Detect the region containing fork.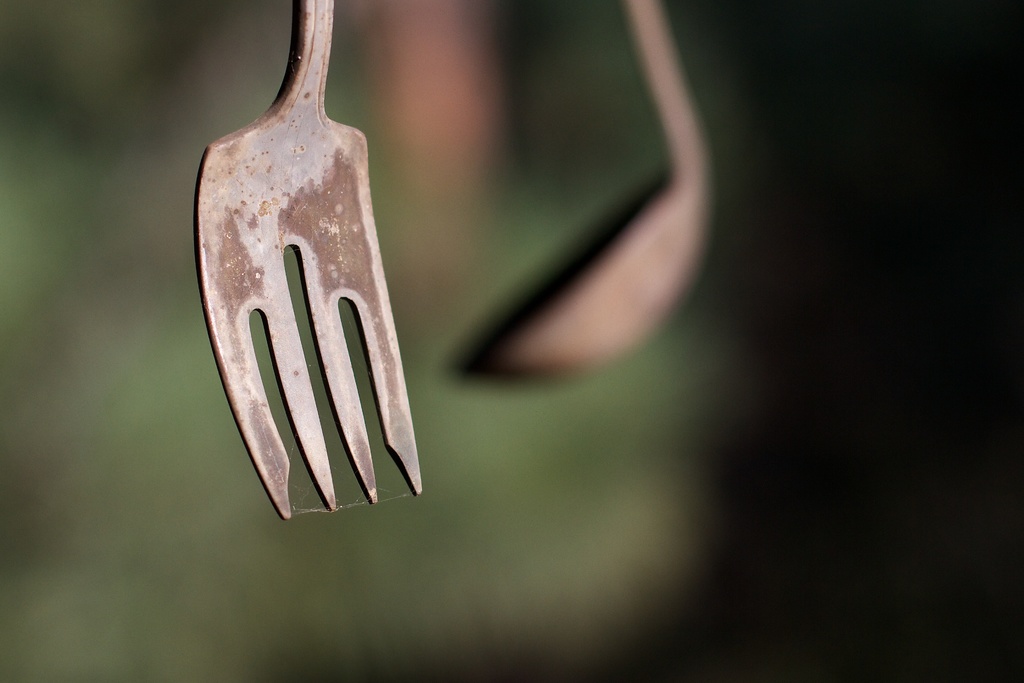
box=[196, 0, 419, 521].
